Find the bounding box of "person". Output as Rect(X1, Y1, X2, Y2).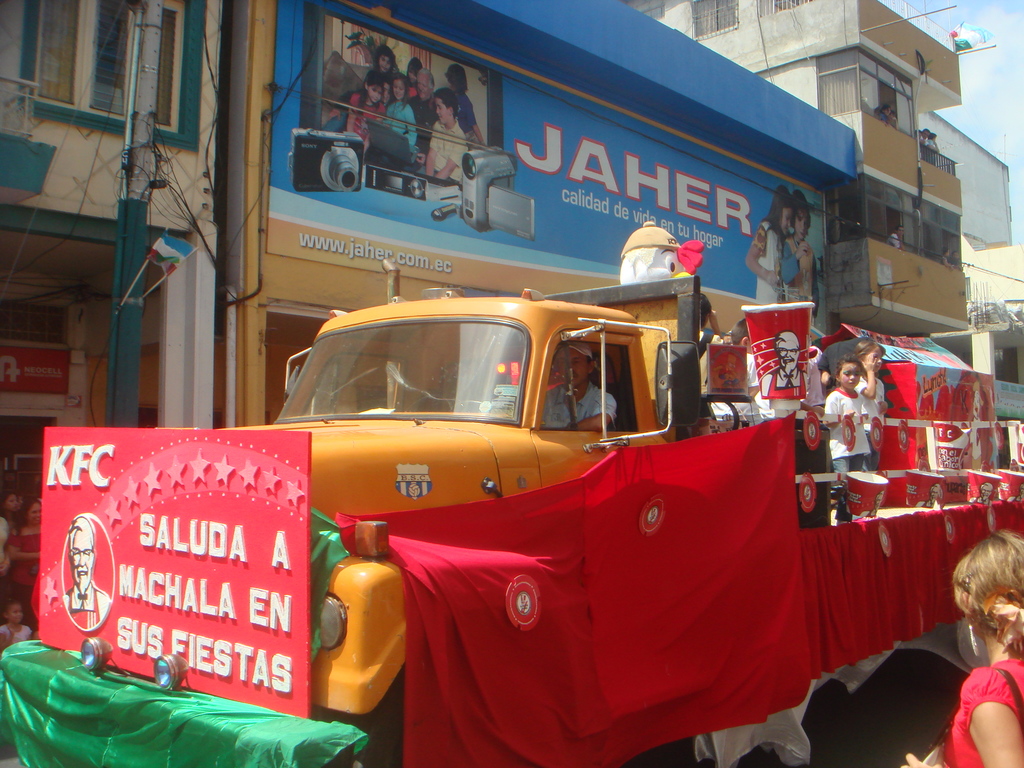
Rect(0, 490, 11, 549).
